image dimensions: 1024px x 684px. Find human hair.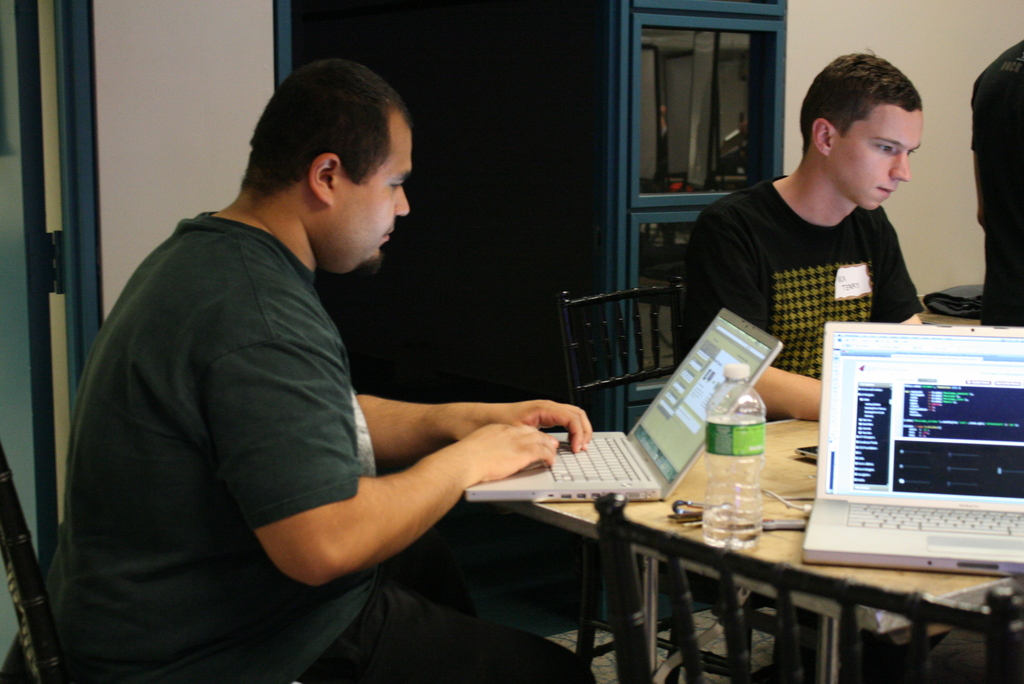
rect(236, 54, 412, 184).
